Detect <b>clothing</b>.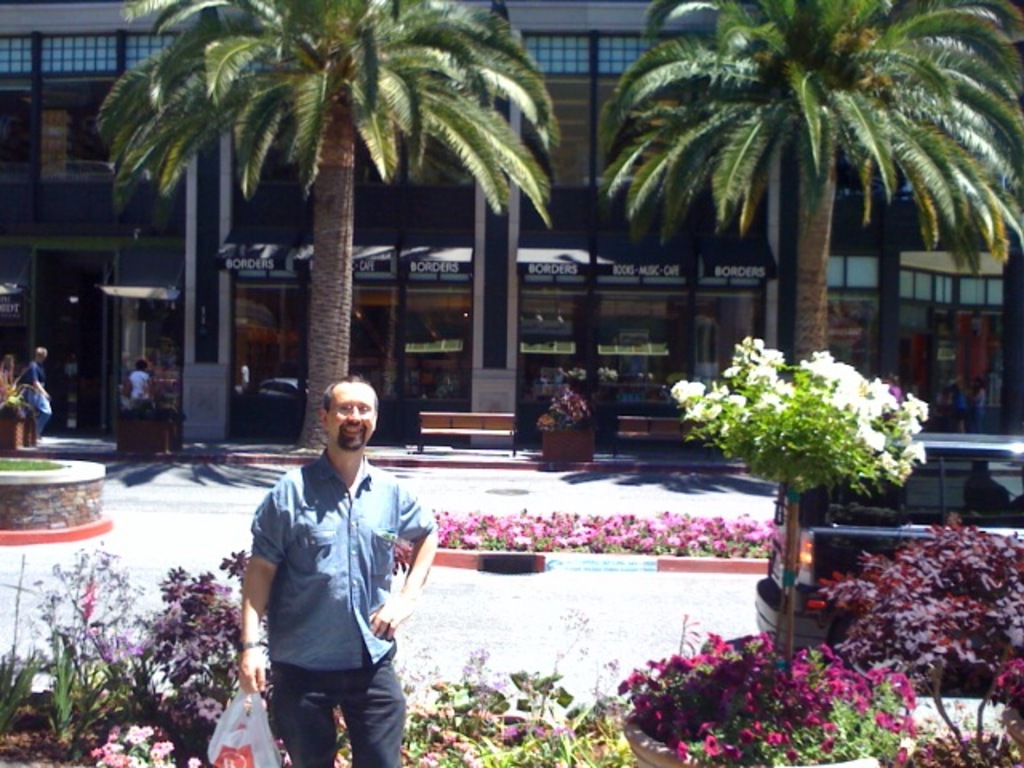
Detected at rect(253, 448, 437, 766).
